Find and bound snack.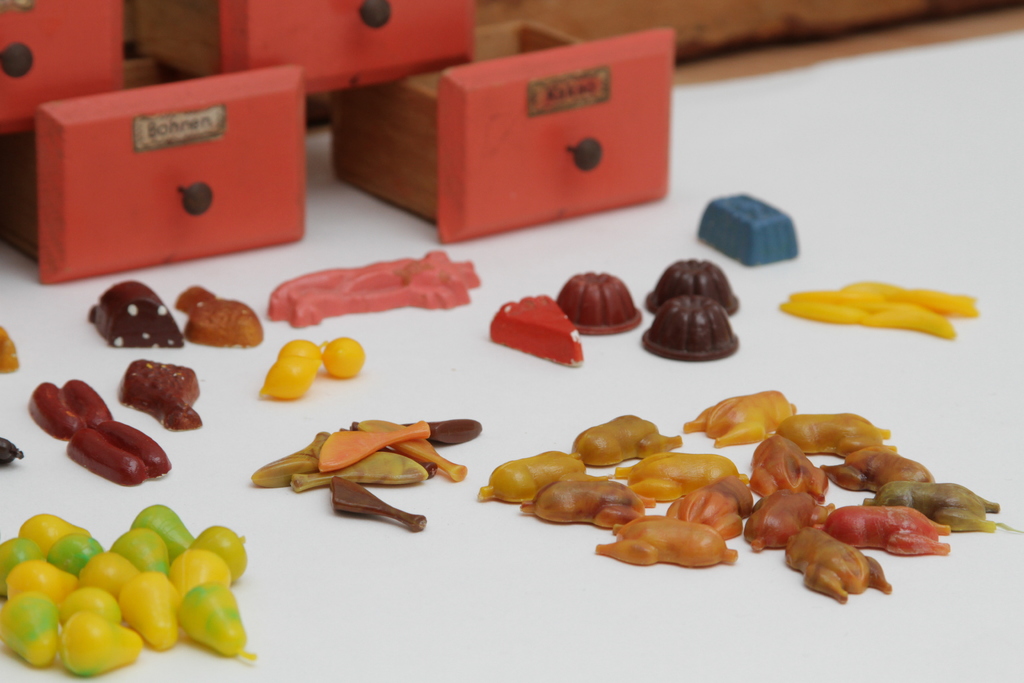
Bound: 786/278/967/336.
